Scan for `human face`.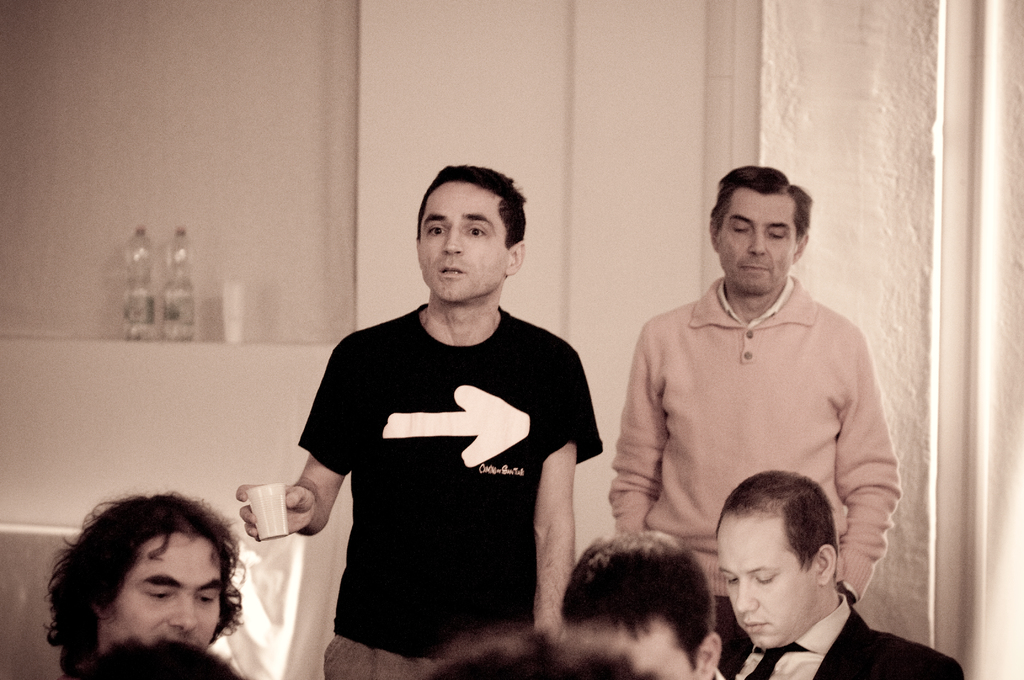
Scan result: [left=719, top=186, right=801, bottom=286].
